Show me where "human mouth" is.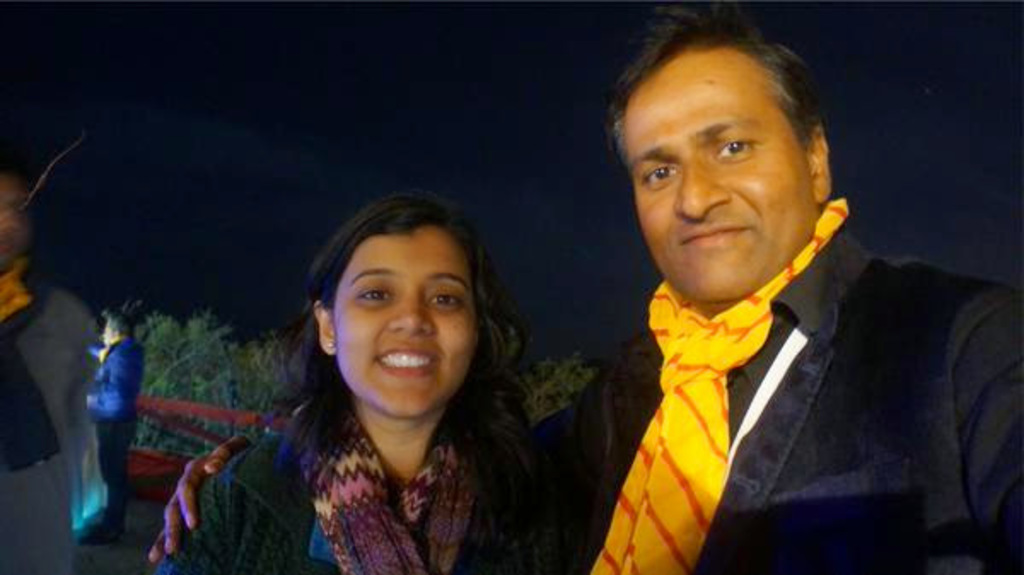
"human mouth" is at x1=669, y1=222, x2=761, y2=251.
